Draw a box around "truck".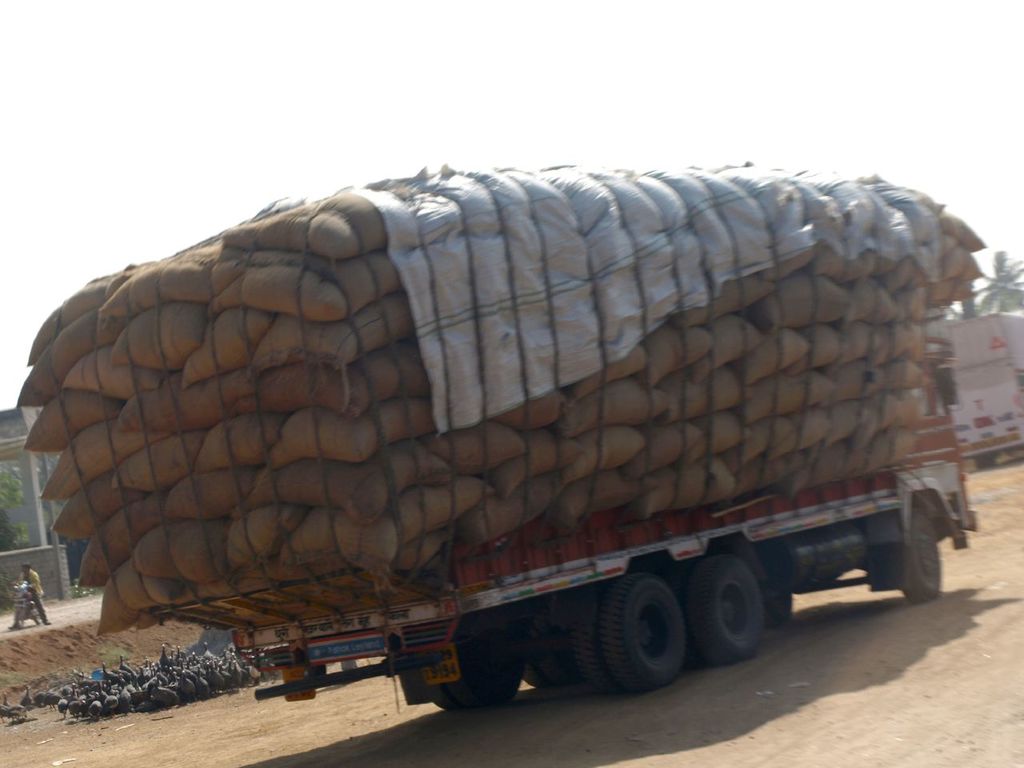
<region>953, 299, 1023, 466</region>.
